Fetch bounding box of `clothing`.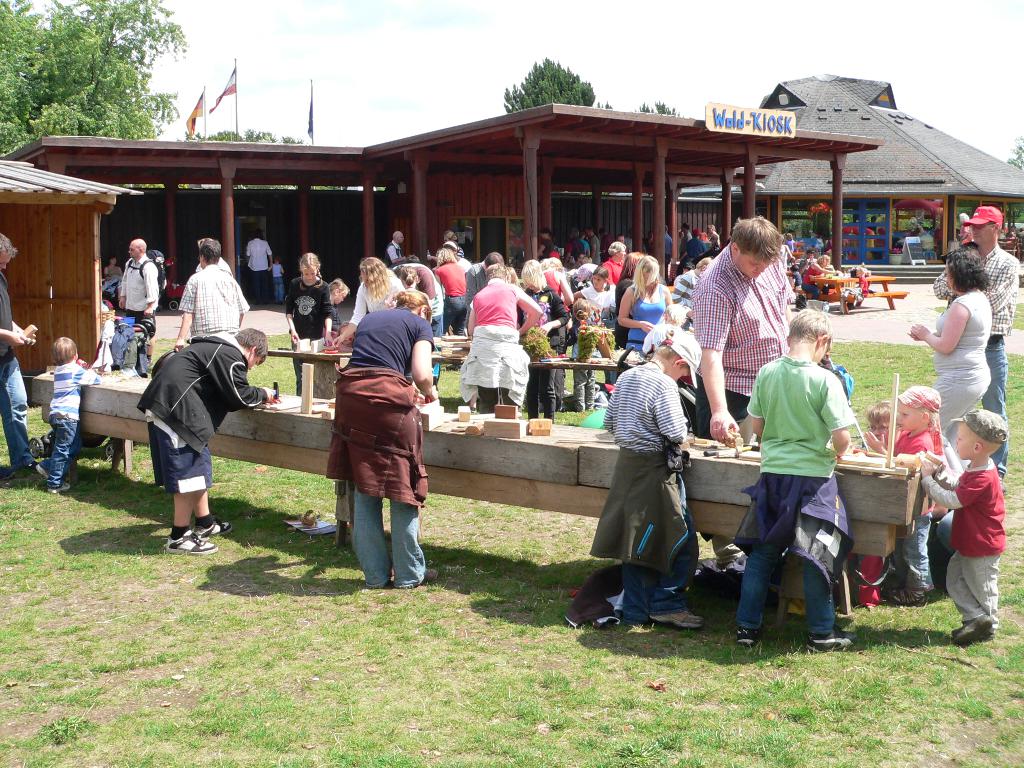
Bbox: BBox(733, 544, 835, 631).
